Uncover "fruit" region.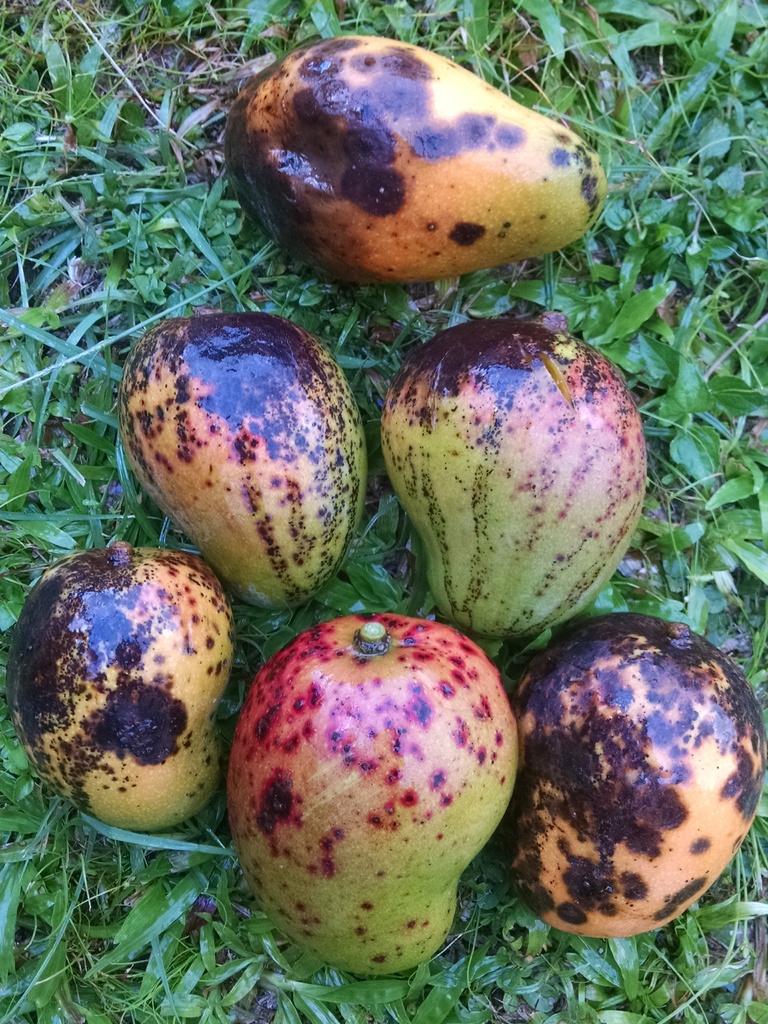
Uncovered: 507:612:767:944.
